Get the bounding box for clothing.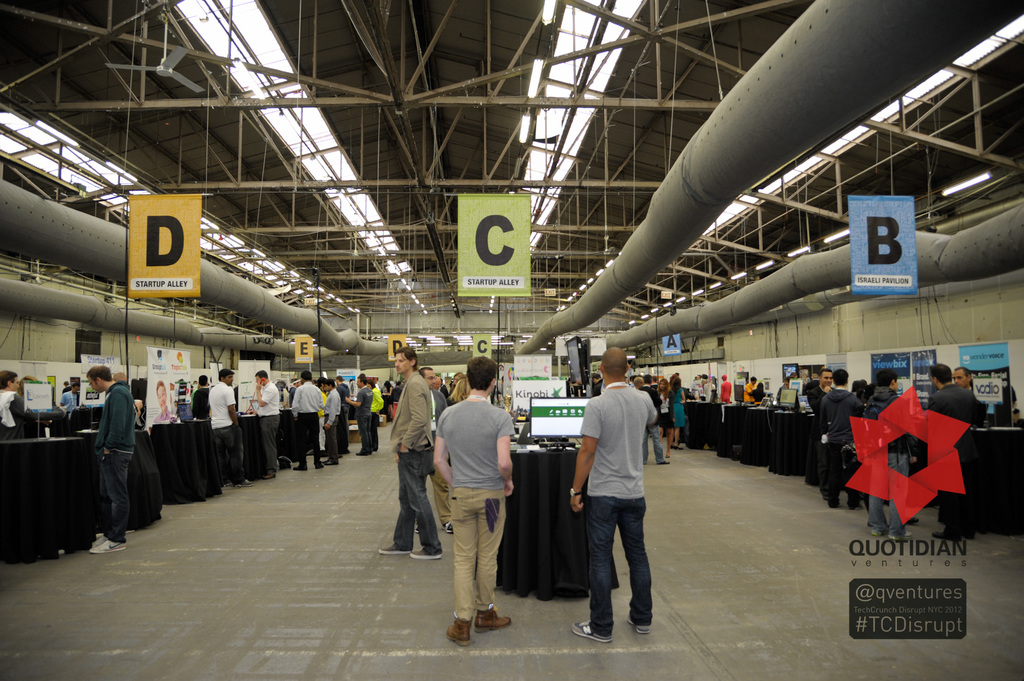
(left=579, top=387, right=660, bottom=639).
